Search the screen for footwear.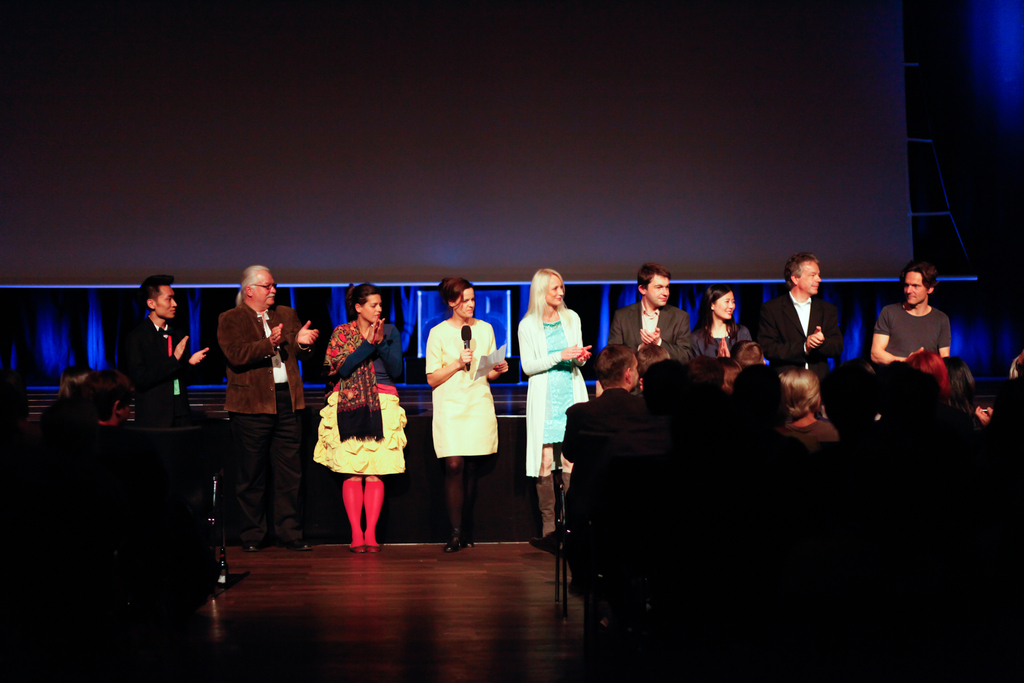
Found at <box>526,531,564,557</box>.
